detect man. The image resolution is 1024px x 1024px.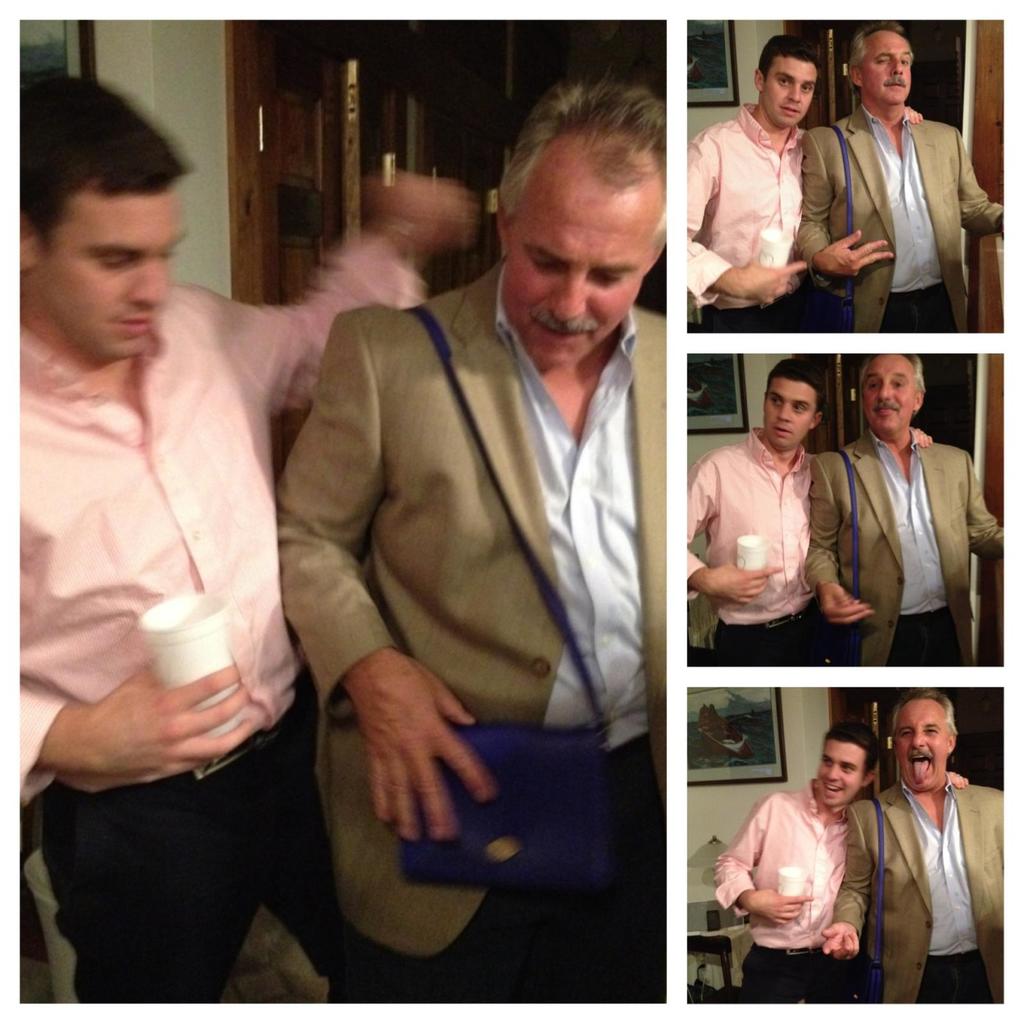
<region>13, 52, 481, 1005</region>.
